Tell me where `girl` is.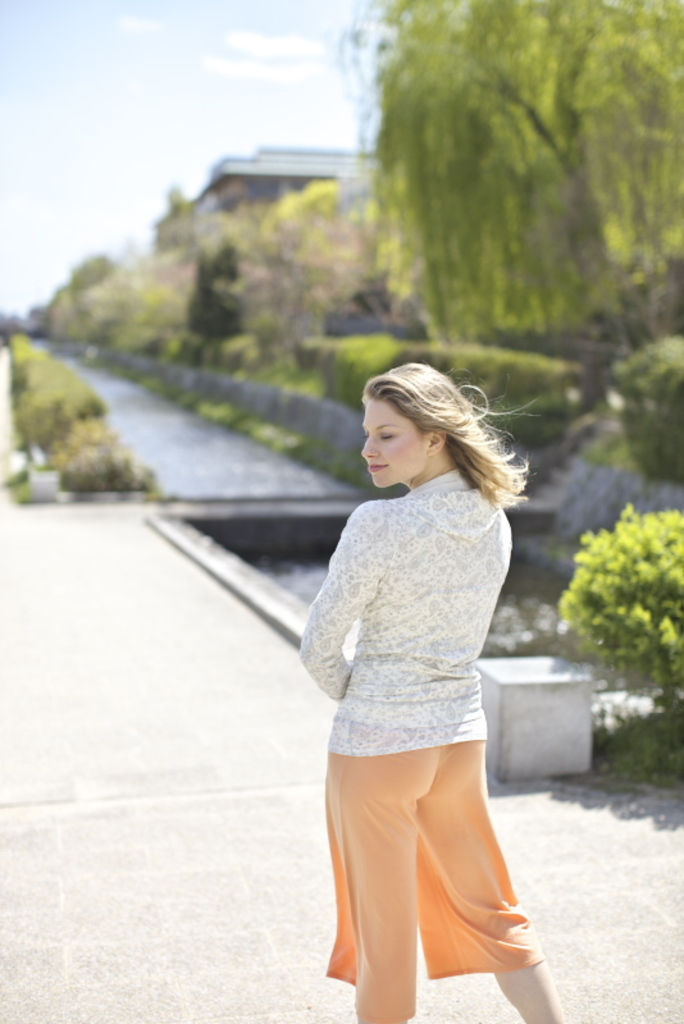
`girl` is at x1=300, y1=344, x2=565, y2=1023.
